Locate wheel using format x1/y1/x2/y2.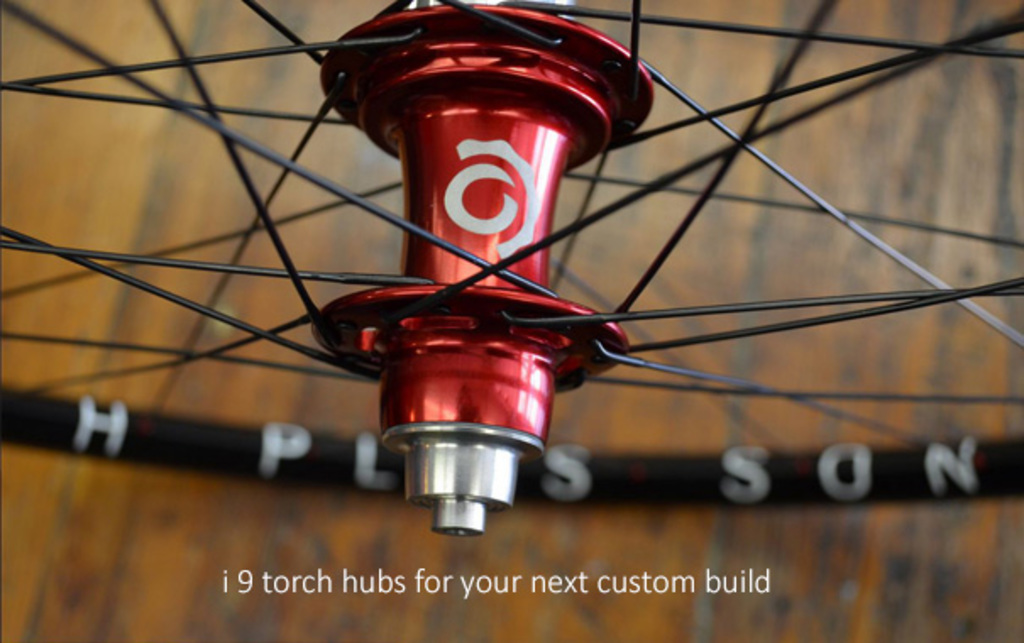
0/0/1022/511.
